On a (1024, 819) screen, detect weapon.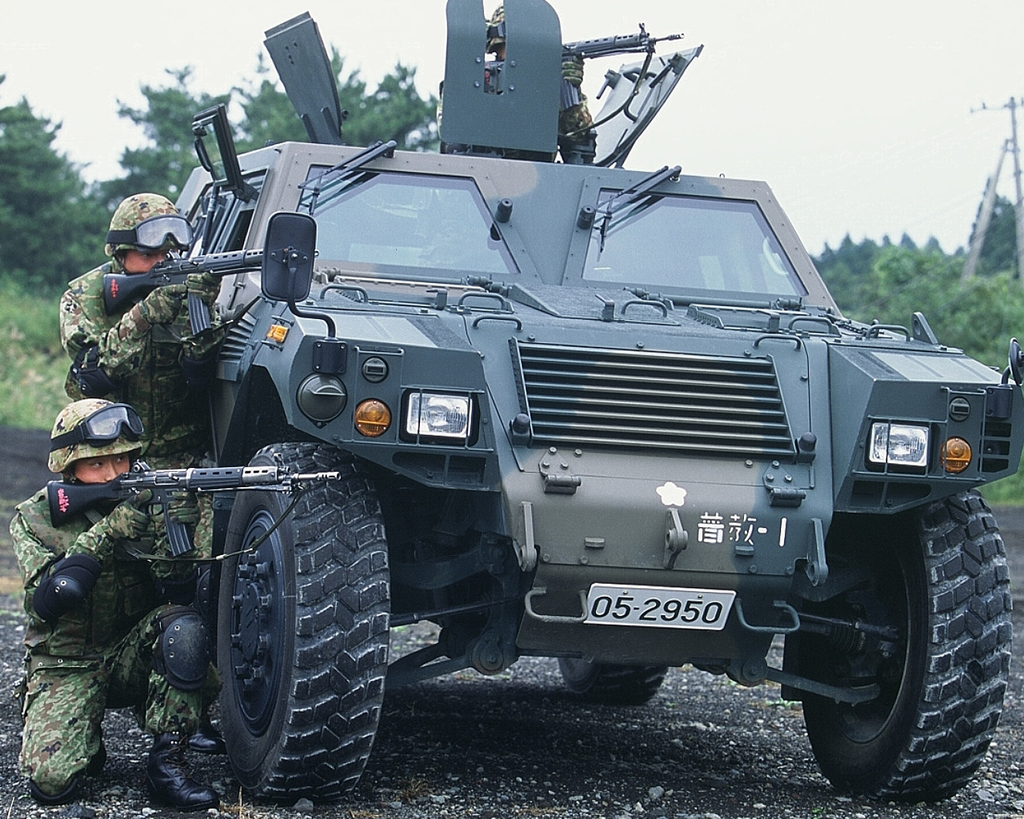
detection(48, 456, 342, 556).
